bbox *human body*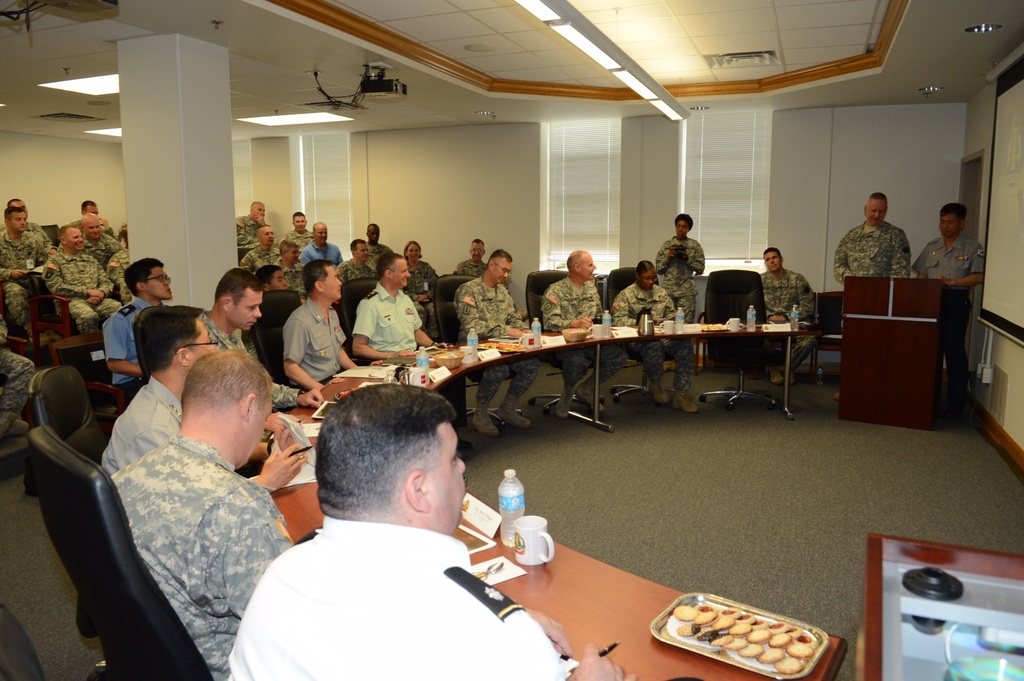
404 241 441 321
